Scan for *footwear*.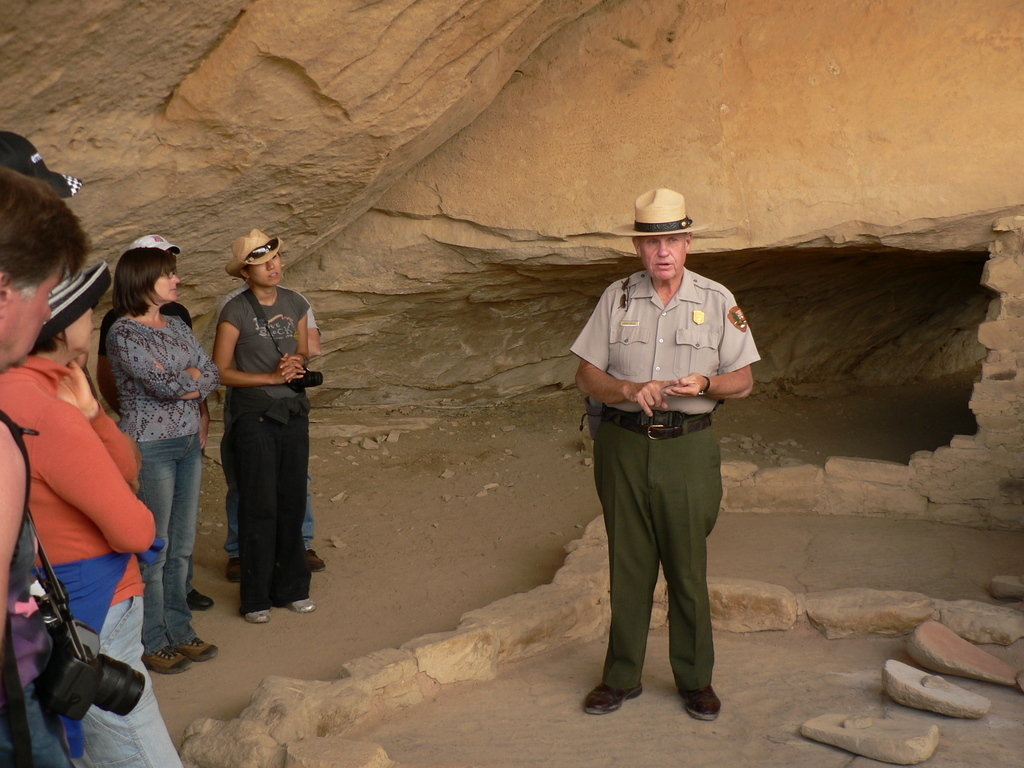
Scan result: <region>247, 602, 269, 625</region>.
